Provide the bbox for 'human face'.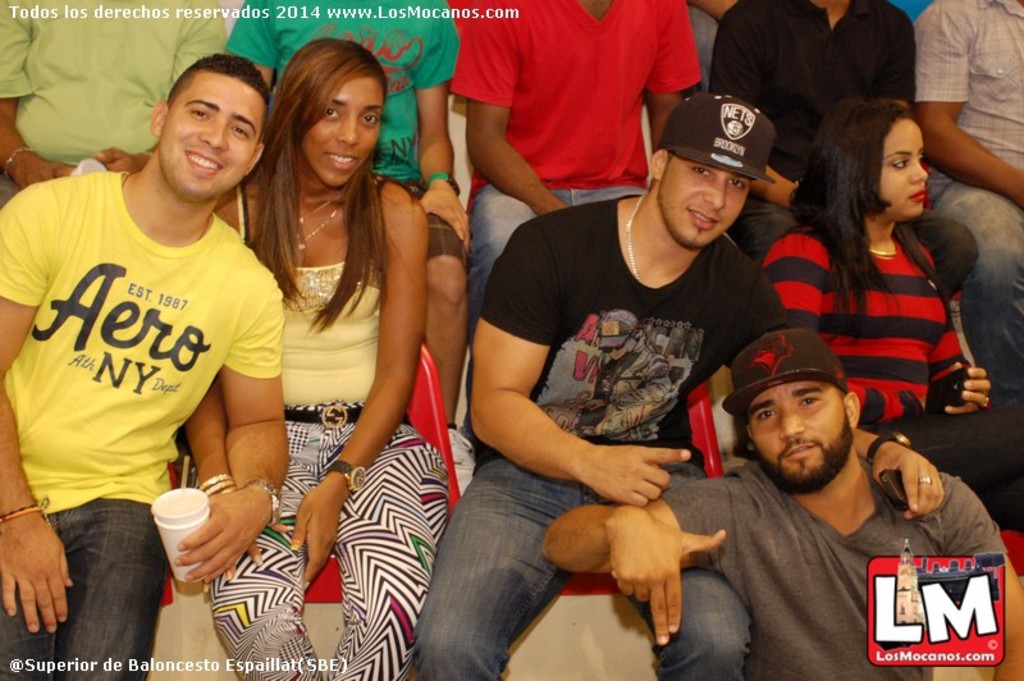
region(302, 77, 383, 184).
